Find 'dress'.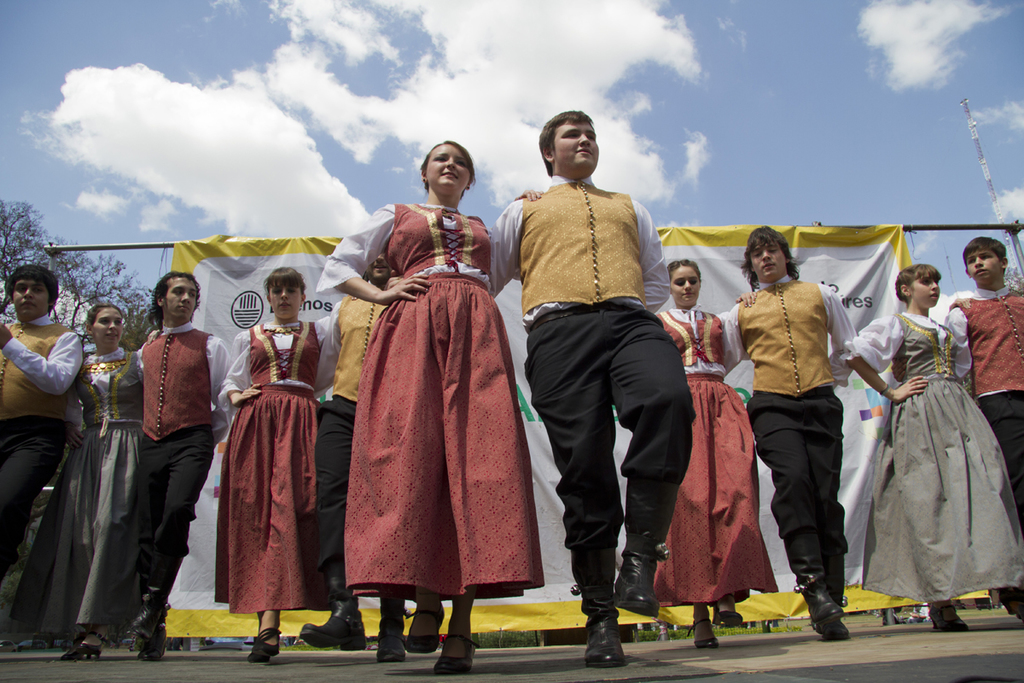
l=852, t=309, r=1023, b=605.
